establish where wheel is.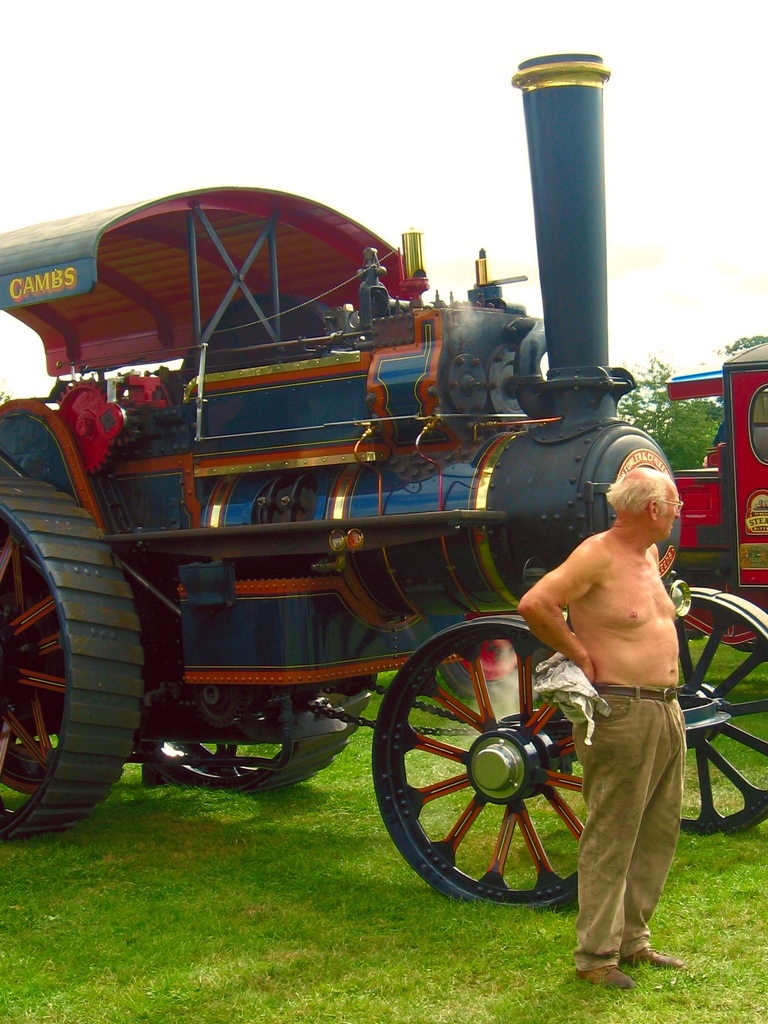
Established at x1=0, y1=465, x2=150, y2=853.
